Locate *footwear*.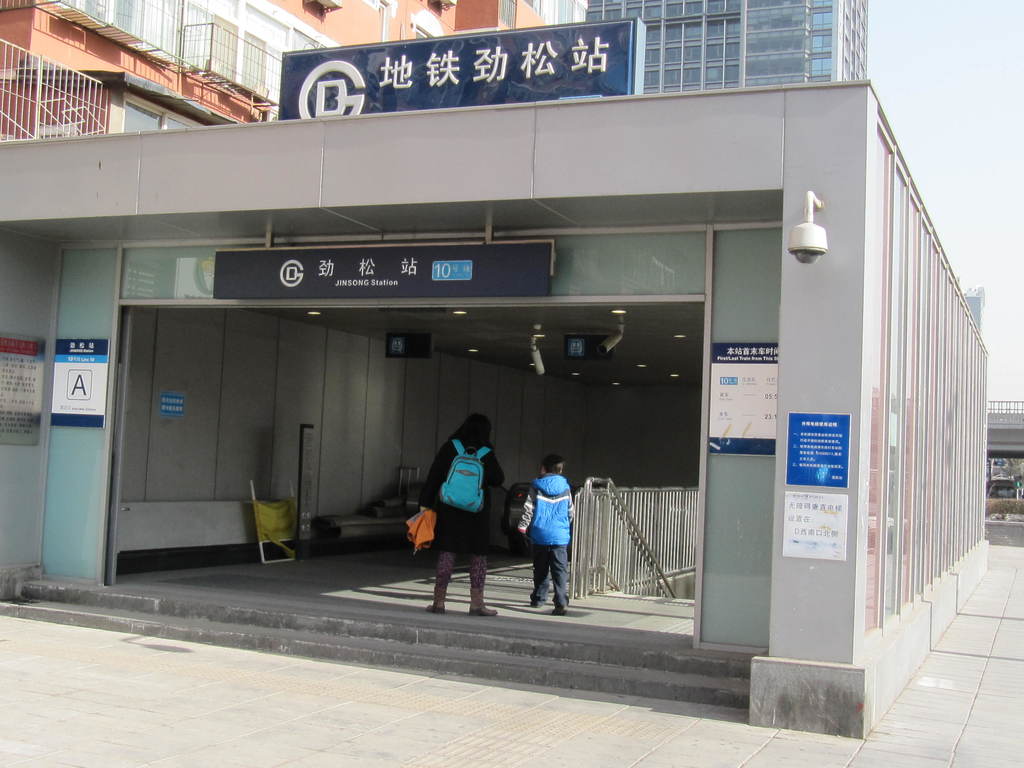
Bounding box: {"left": 473, "top": 605, "right": 495, "bottom": 618}.
